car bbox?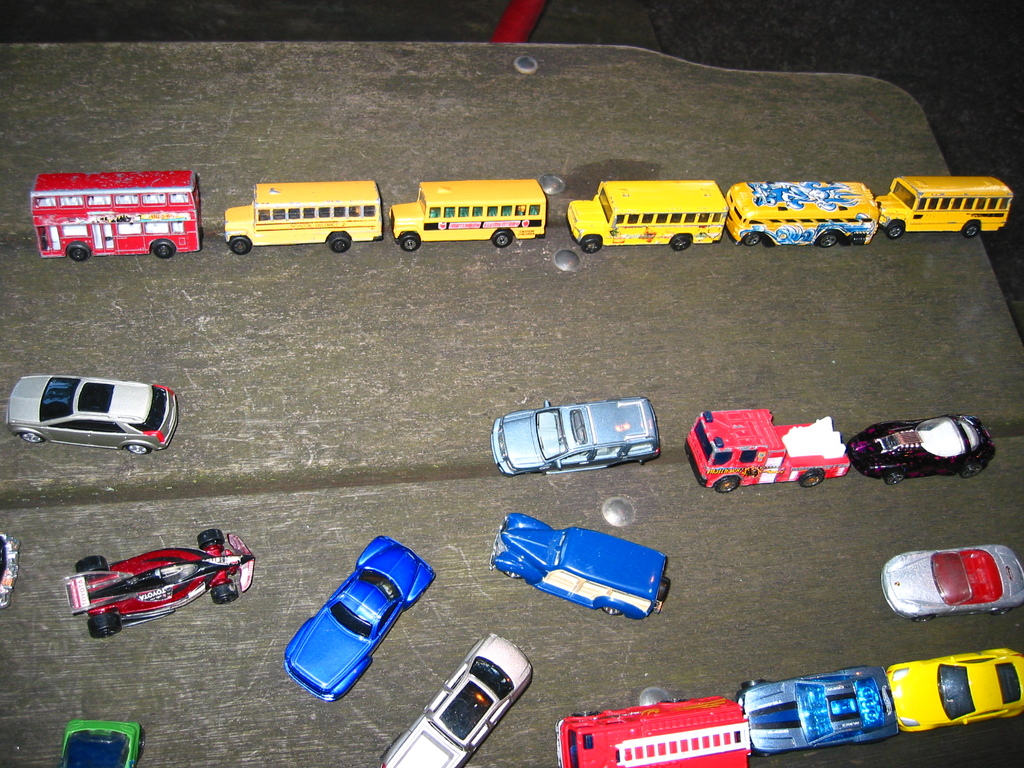
region(59, 717, 141, 767)
